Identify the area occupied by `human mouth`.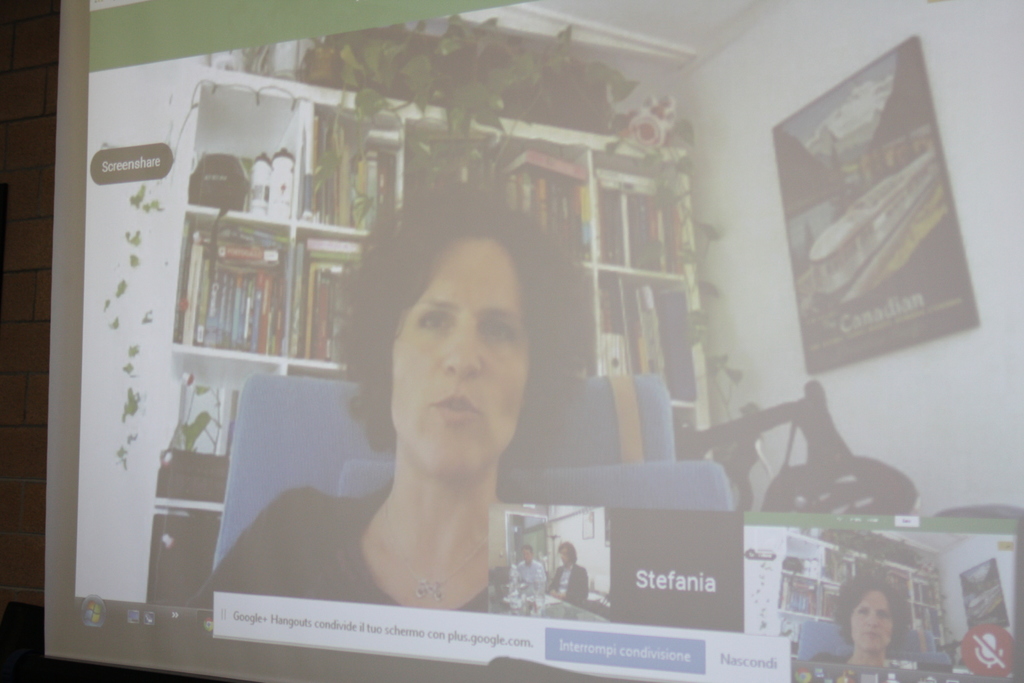
Area: bbox=(429, 395, 479, 424).
